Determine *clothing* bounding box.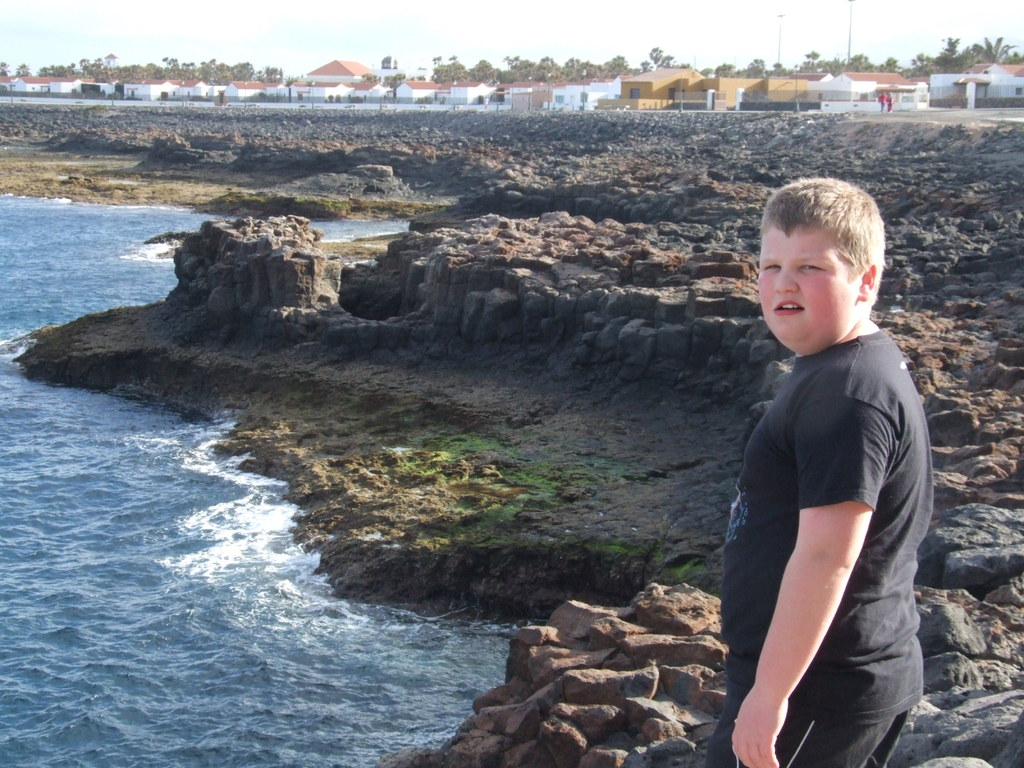
Determined: (889, 97, 893, 111).
